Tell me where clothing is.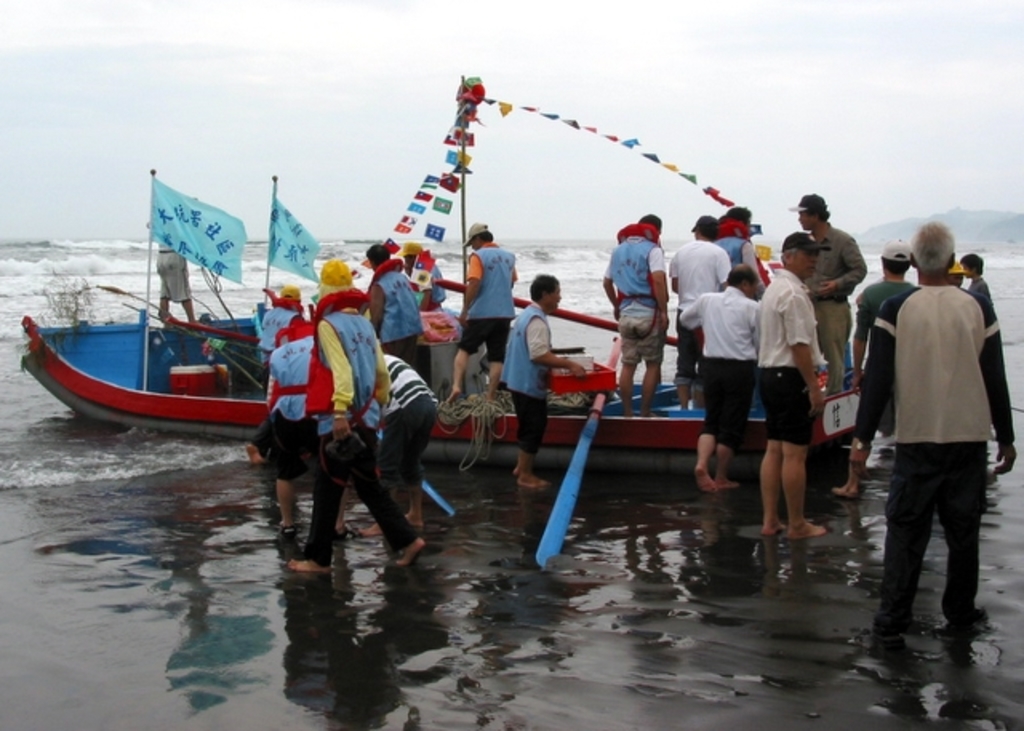
clothing is at bbox(378, 347, 434, 496).
